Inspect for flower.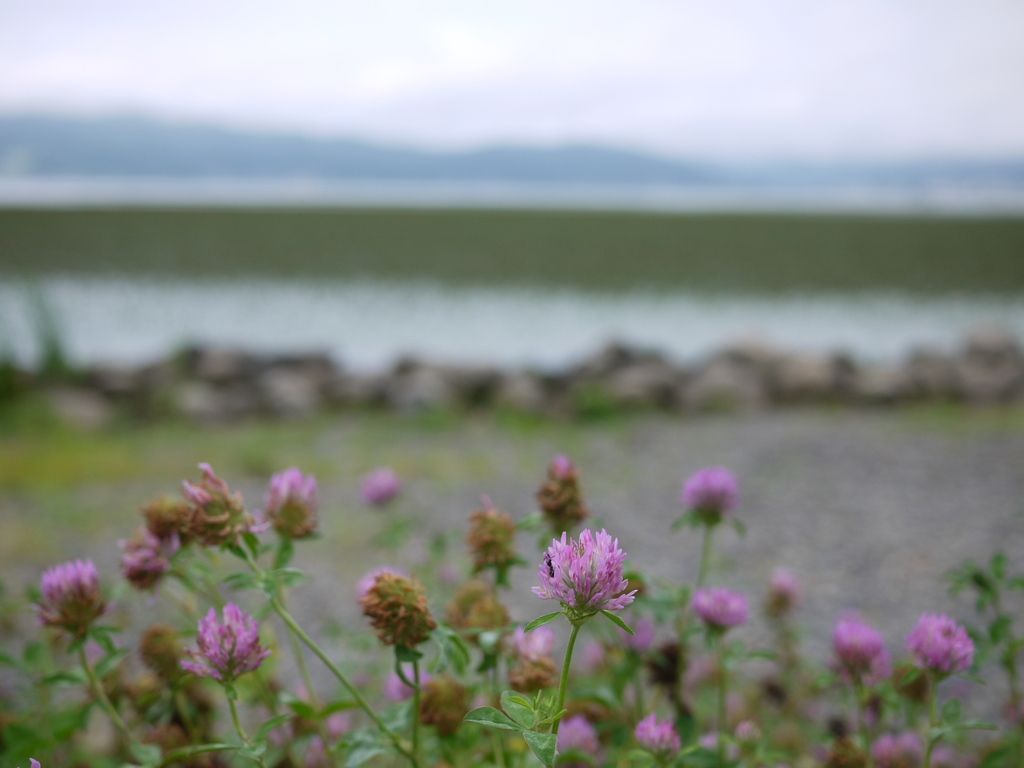
Inspection: {"x1": 346, "y1": 572, "x2": 445, "y2": 666}.
